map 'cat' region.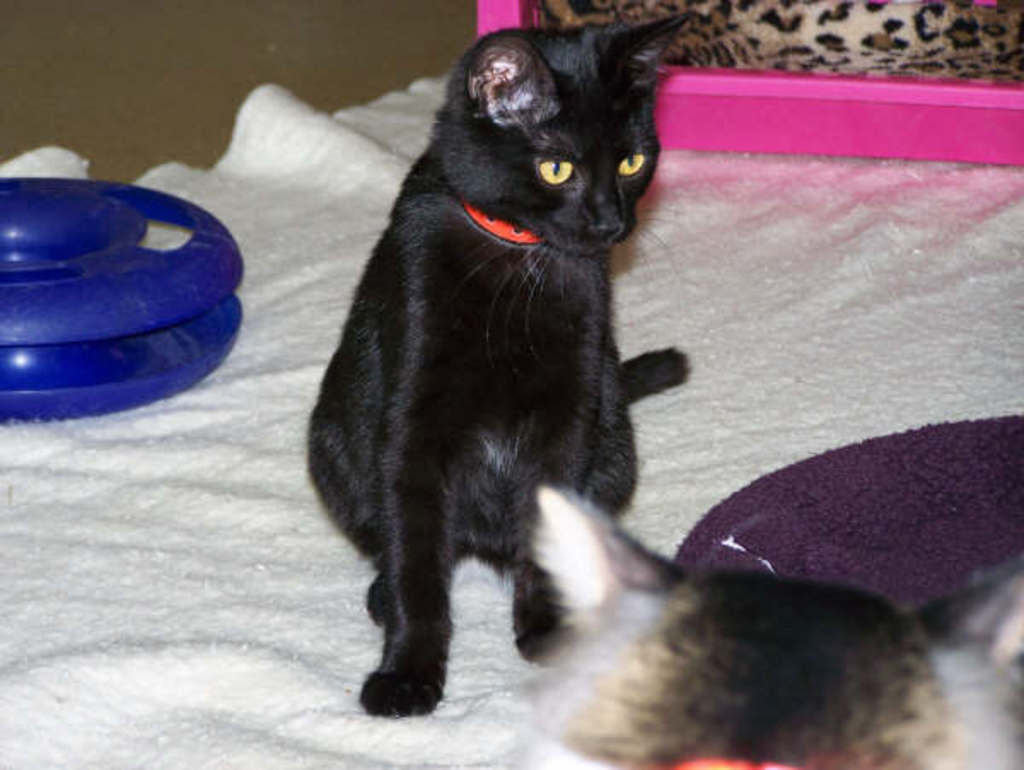
Mapped to (304,15,693,714).
